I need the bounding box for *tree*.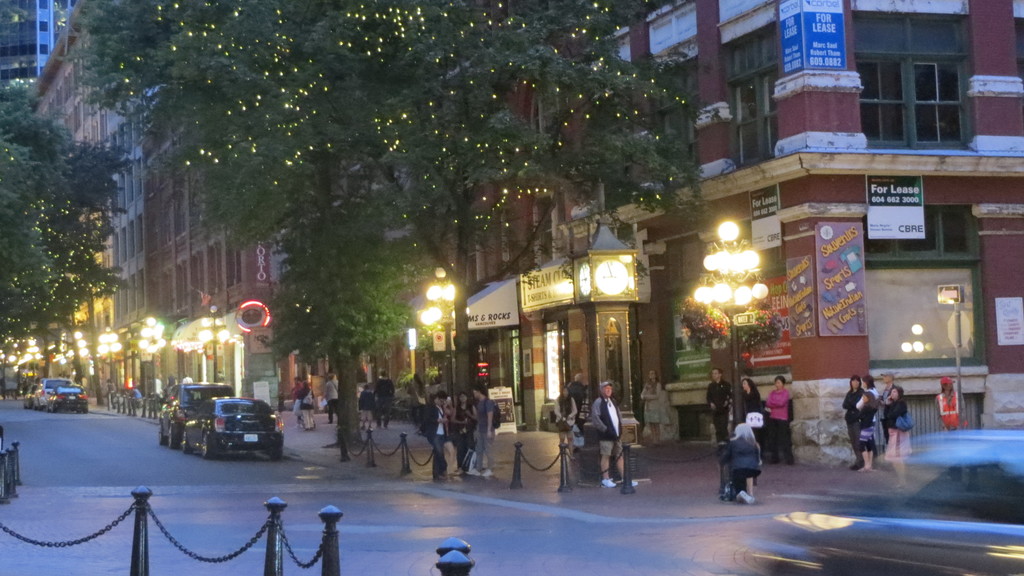
Here it is: pyautogui.locateOnScreen(12, 79, 150, 410).
